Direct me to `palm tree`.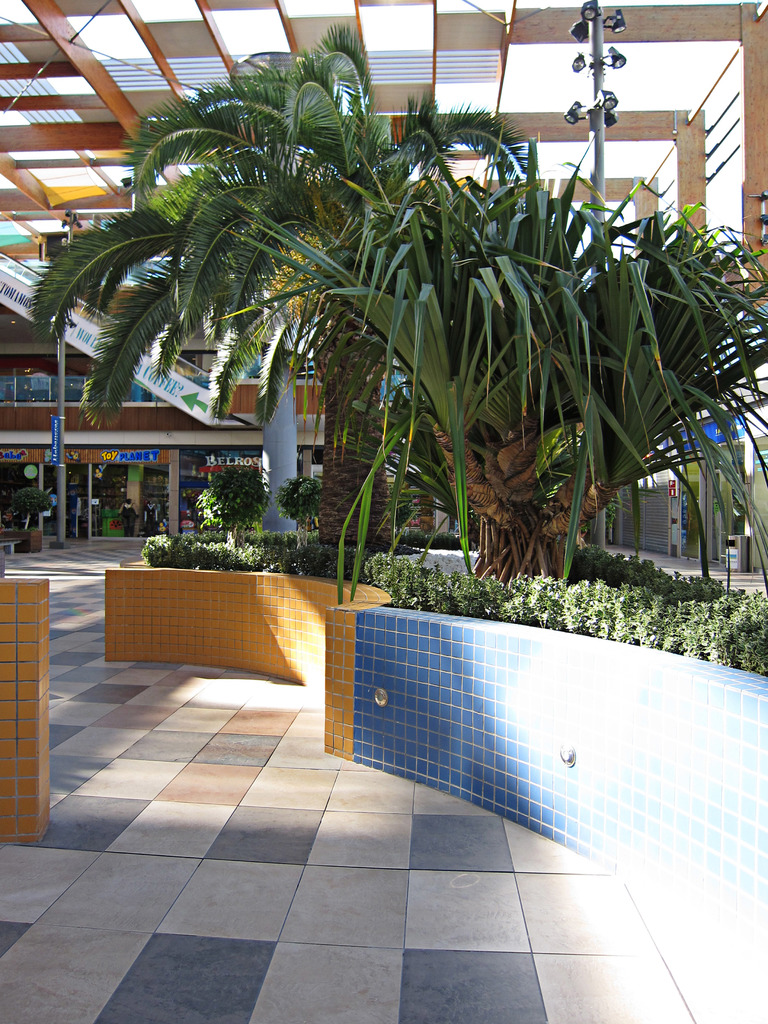
Direction: [x1=86, y1=78, x2=767, y2=598].
